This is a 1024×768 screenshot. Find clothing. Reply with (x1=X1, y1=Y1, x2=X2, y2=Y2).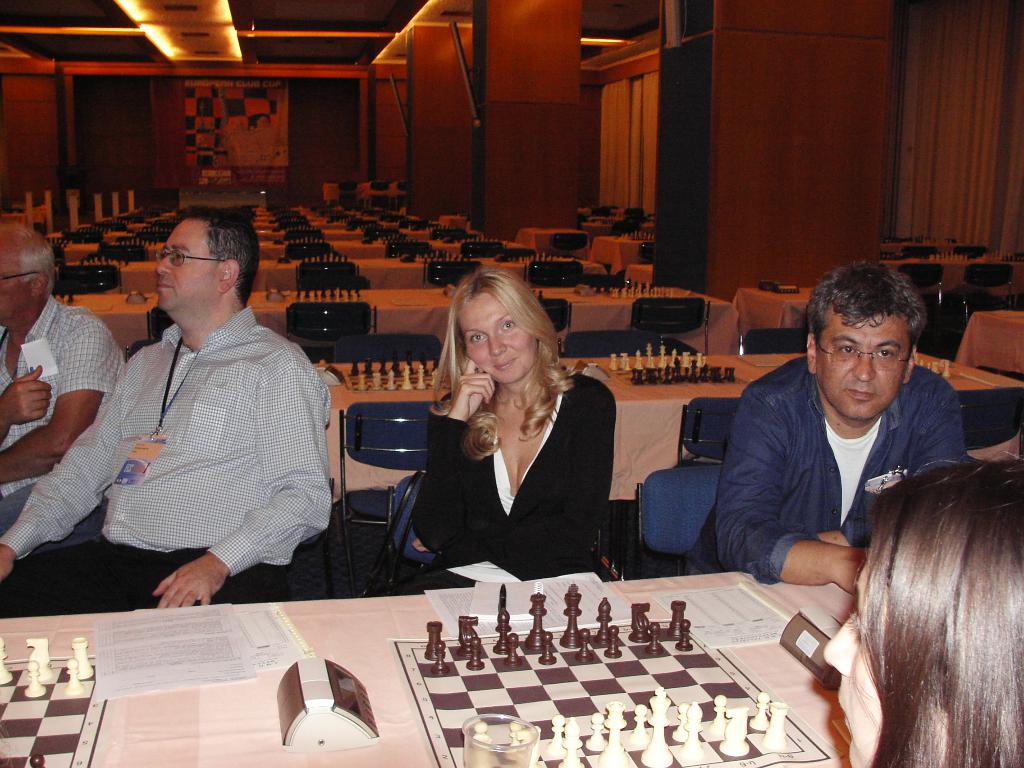
(x1=397, y1=369, x2=616, y2=588).
